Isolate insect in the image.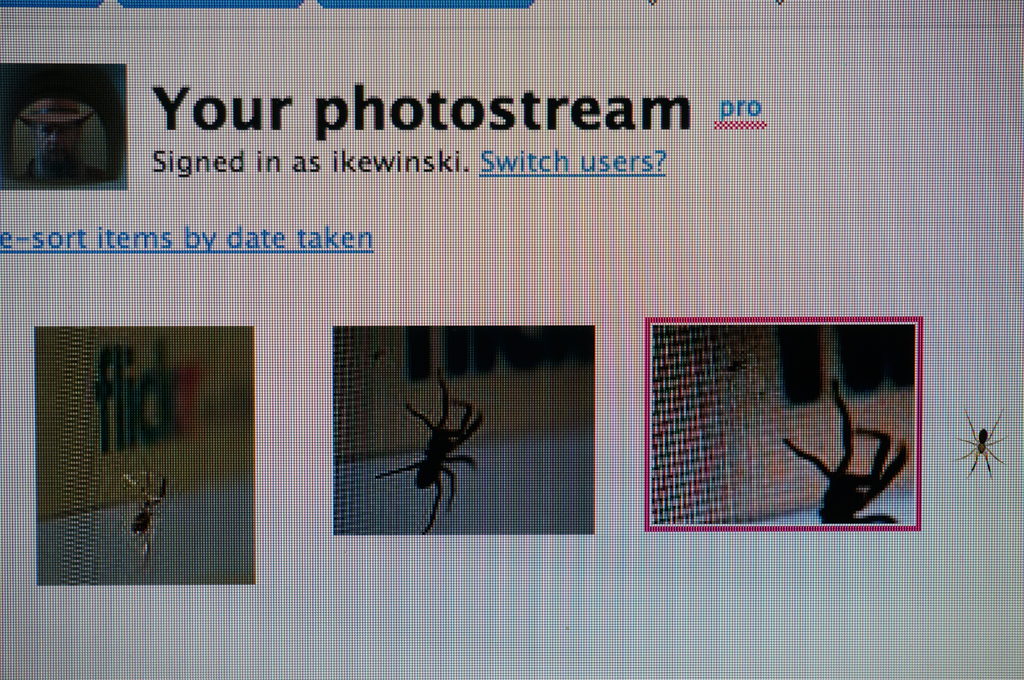
Isolated region: left=780, top=379, right=909, bottom=528.
